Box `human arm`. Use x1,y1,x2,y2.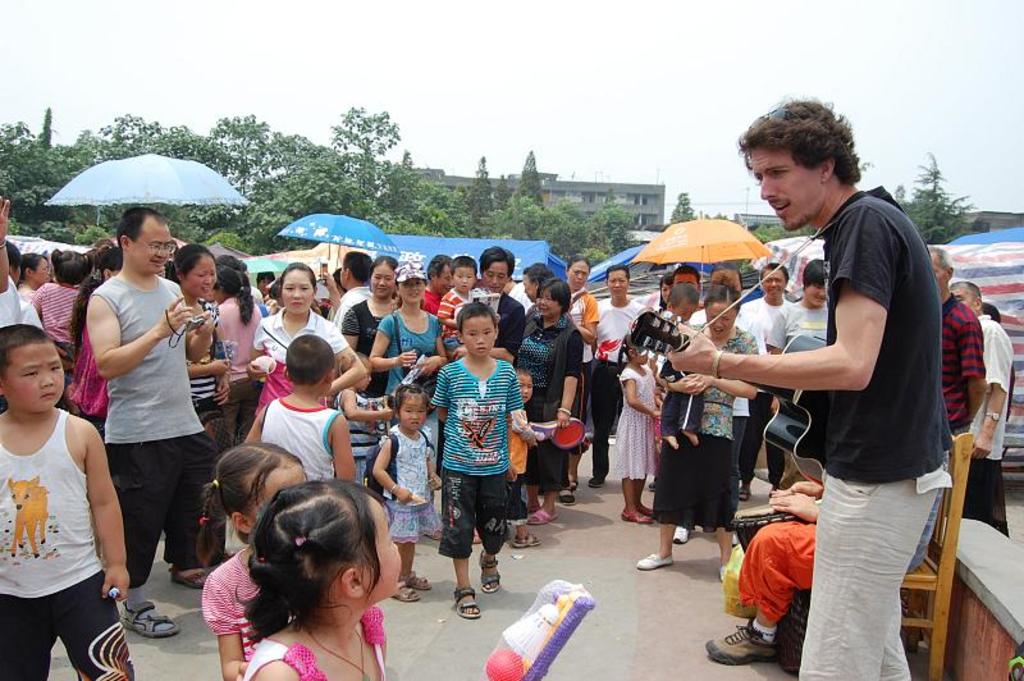
88,420,132,608.
